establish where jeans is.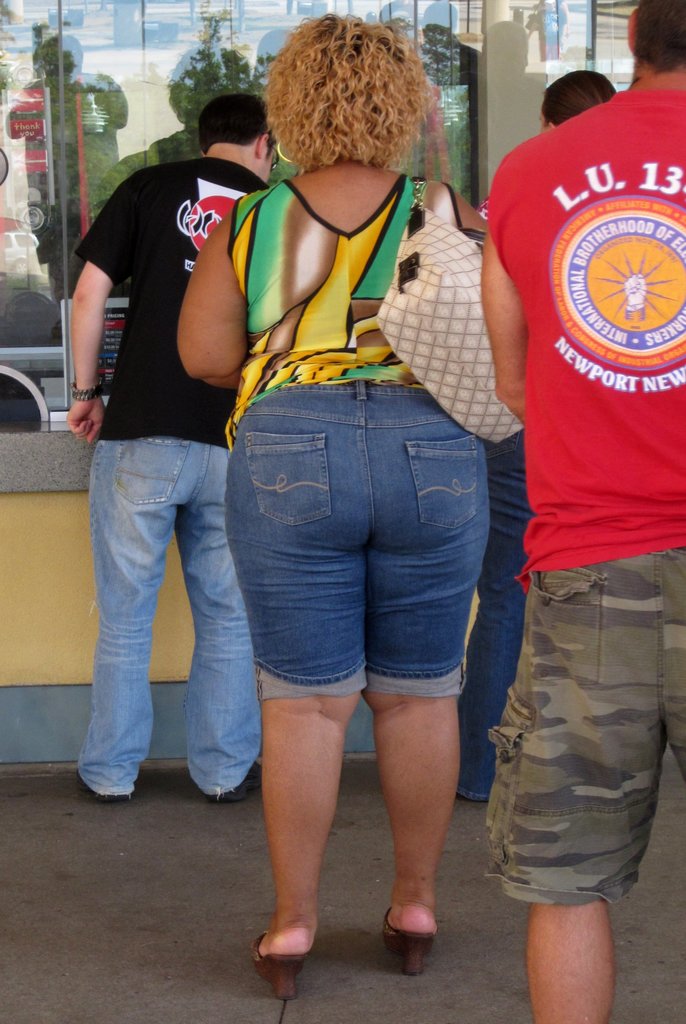
Established at bbox=(72, 422, 274, 815).
